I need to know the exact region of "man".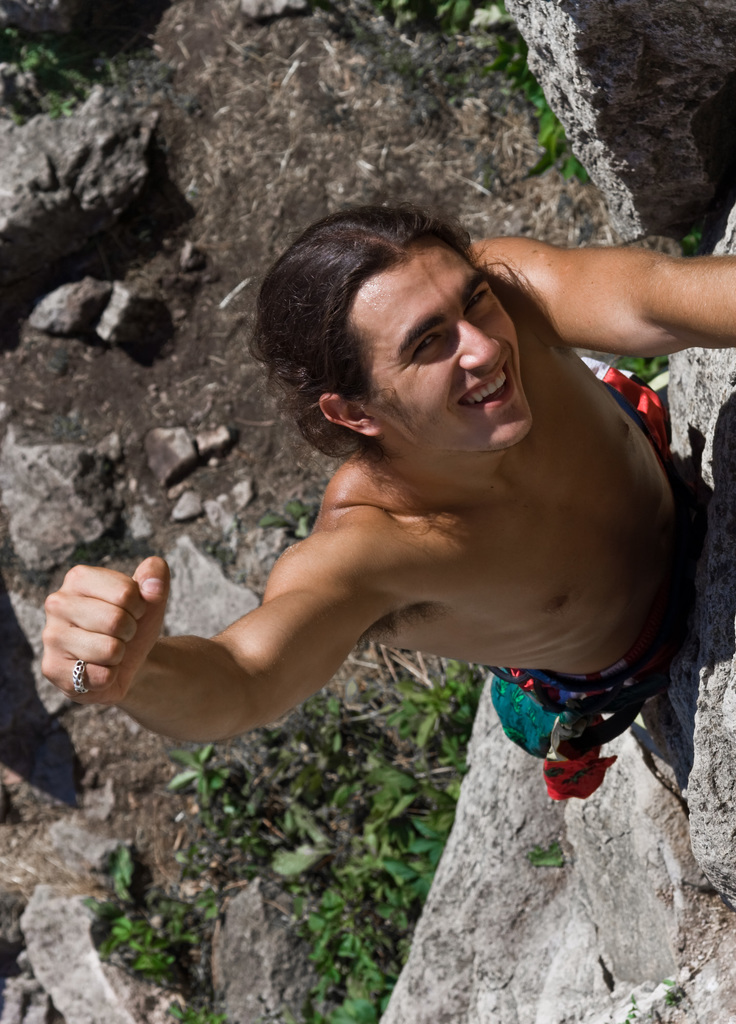
Region: pyautogui.locateOnScreen(45, 211, 735, 769).
